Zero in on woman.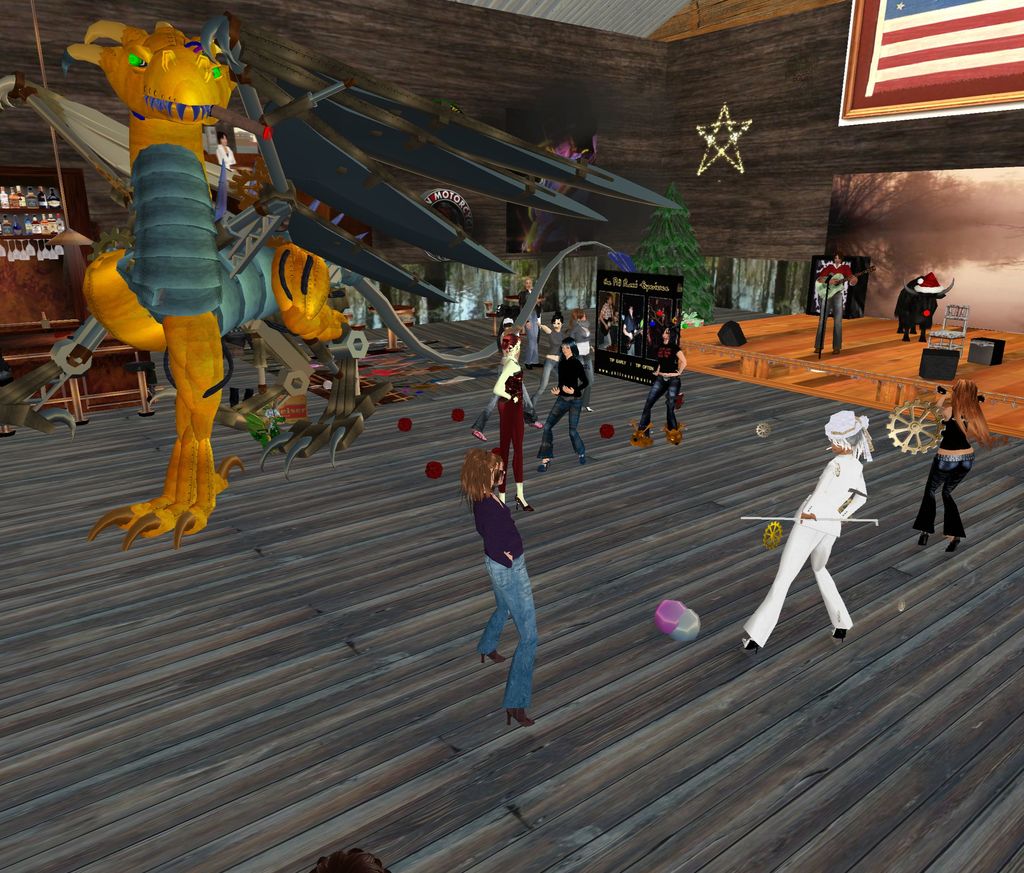
Zeroed in: <region>625, 324, 692, 448</region>.
